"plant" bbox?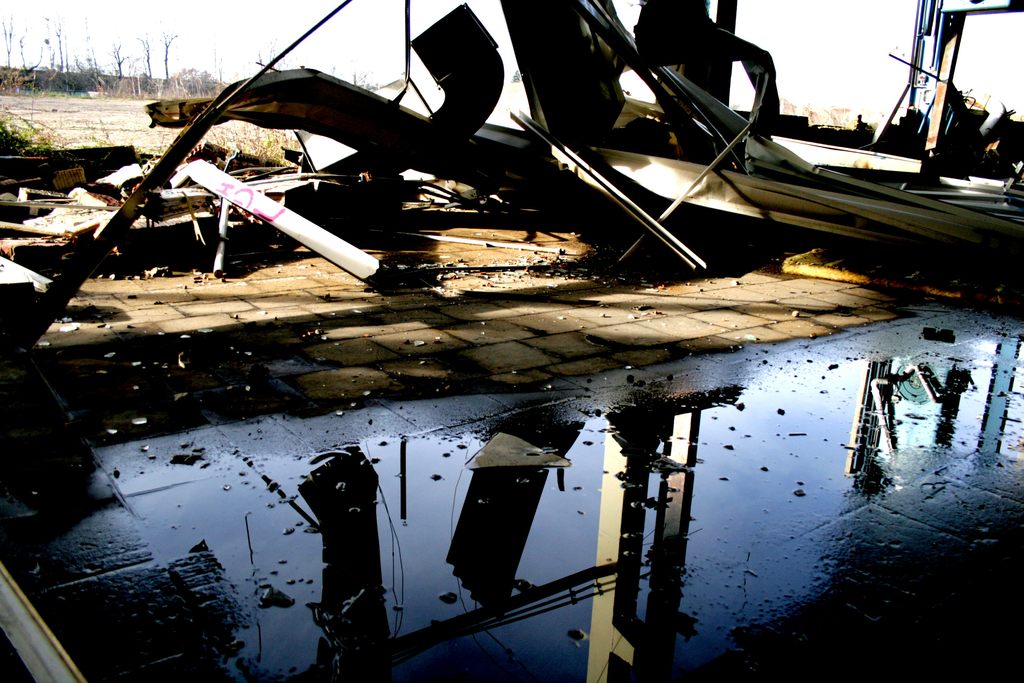
0, 97, 102, 156
